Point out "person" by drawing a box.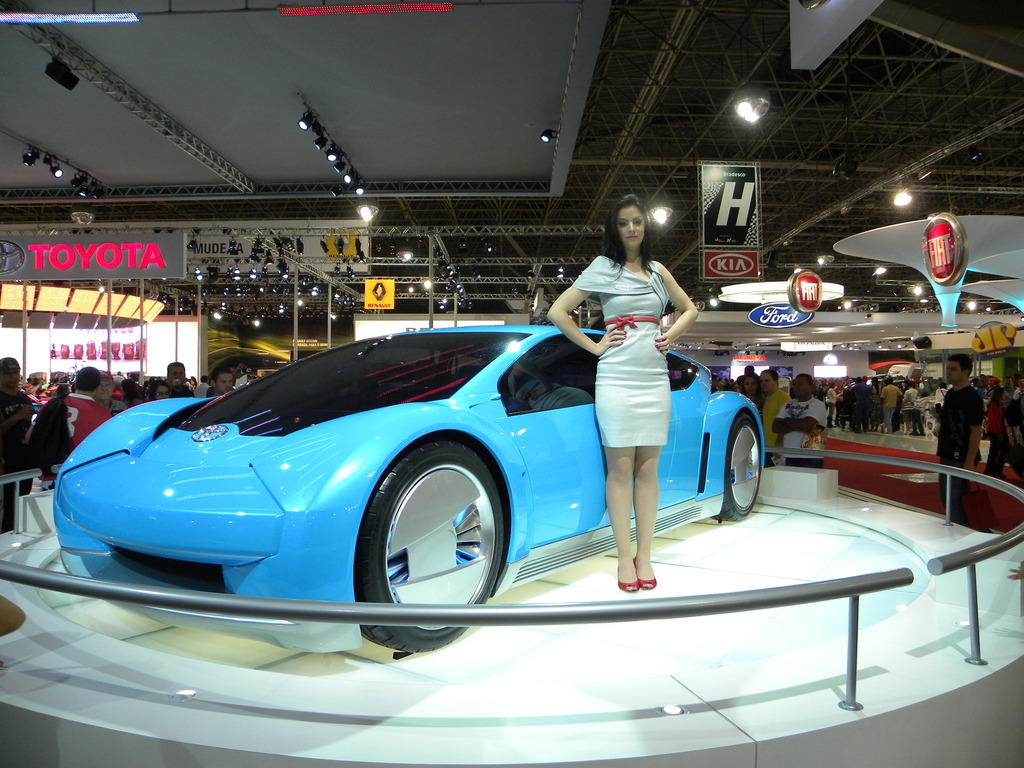
(549, 183, 708, 550).
